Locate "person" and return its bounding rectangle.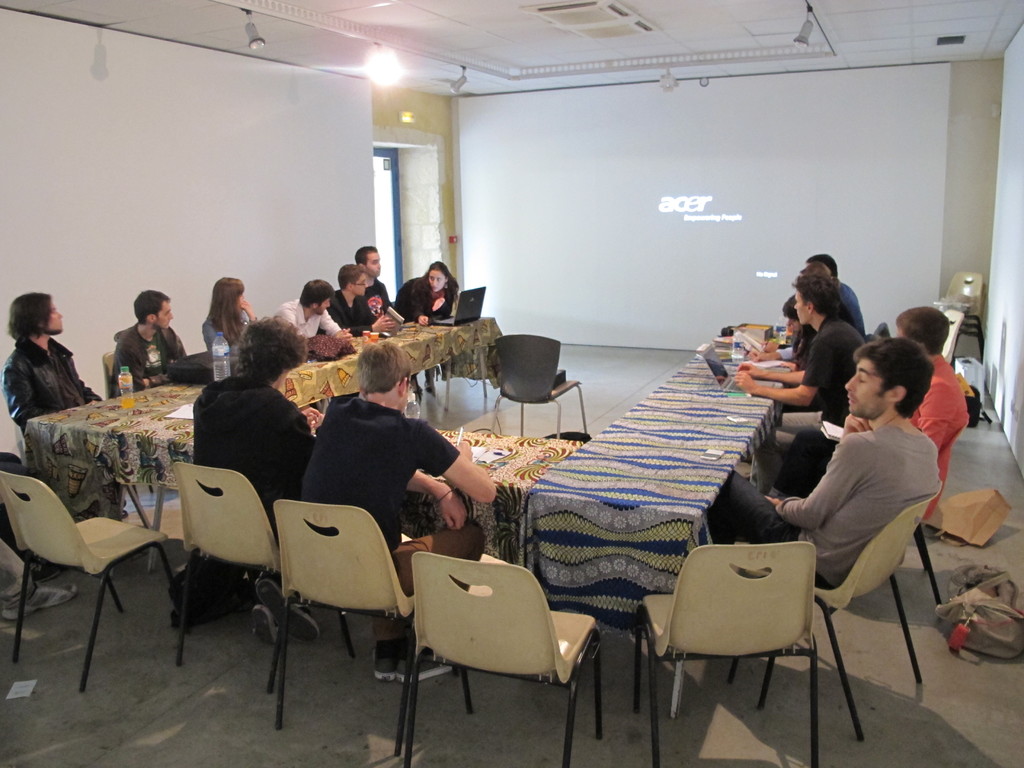
310/349/496/680.
